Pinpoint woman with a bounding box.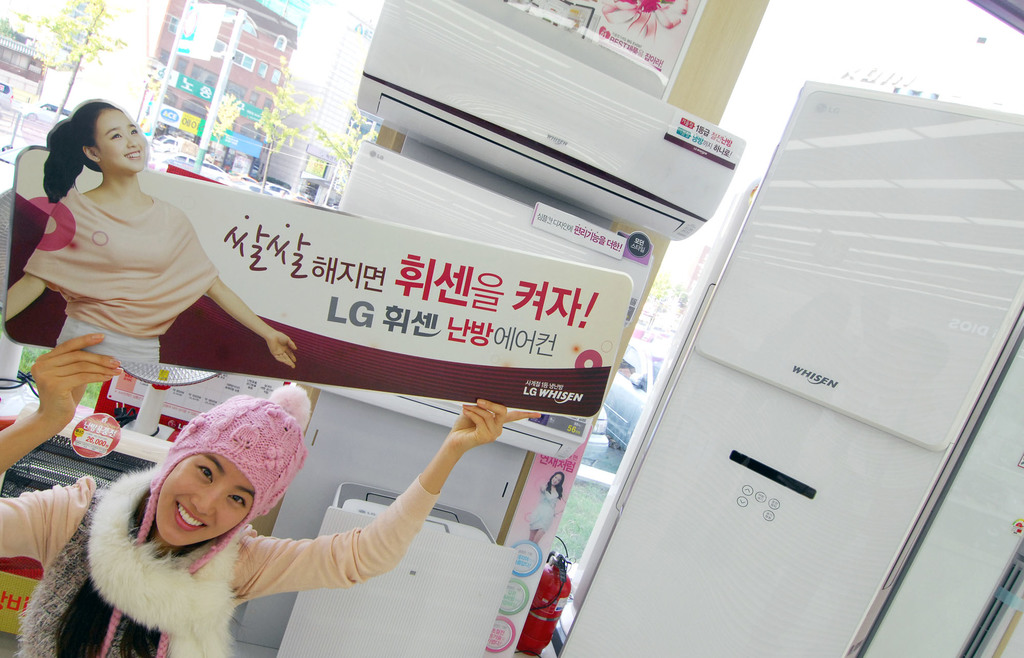
<region>529, 468, 566, 545</region>.
